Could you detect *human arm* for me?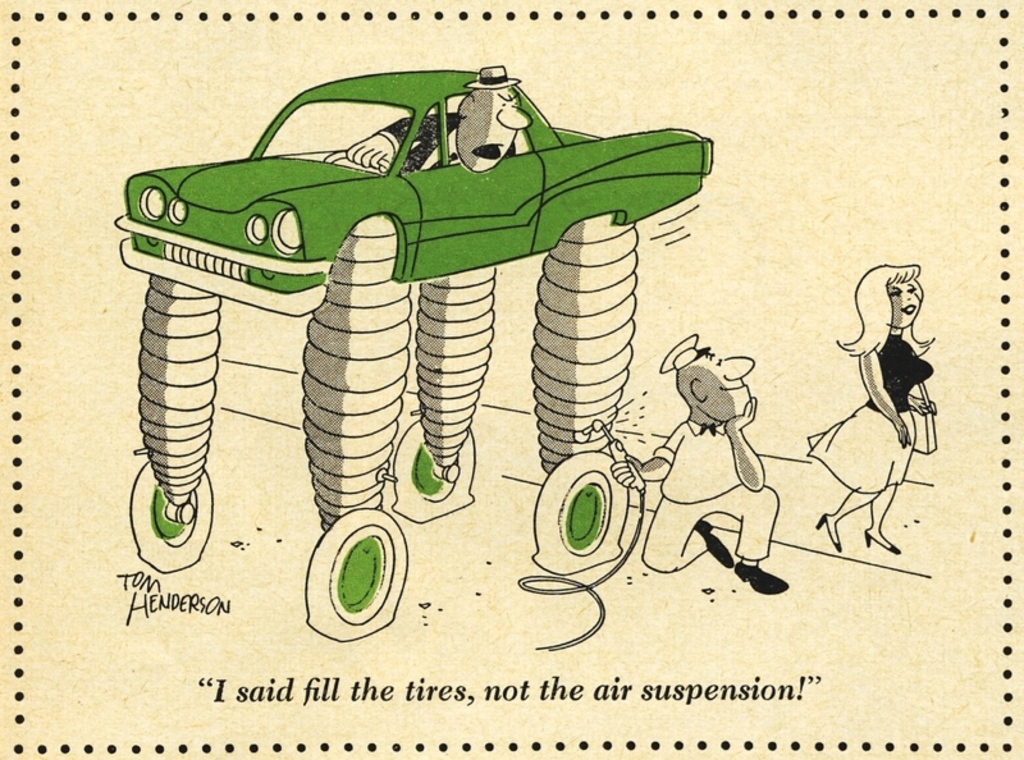
Detection result: (x1=343, y1=120, x2=430, y2=165).
